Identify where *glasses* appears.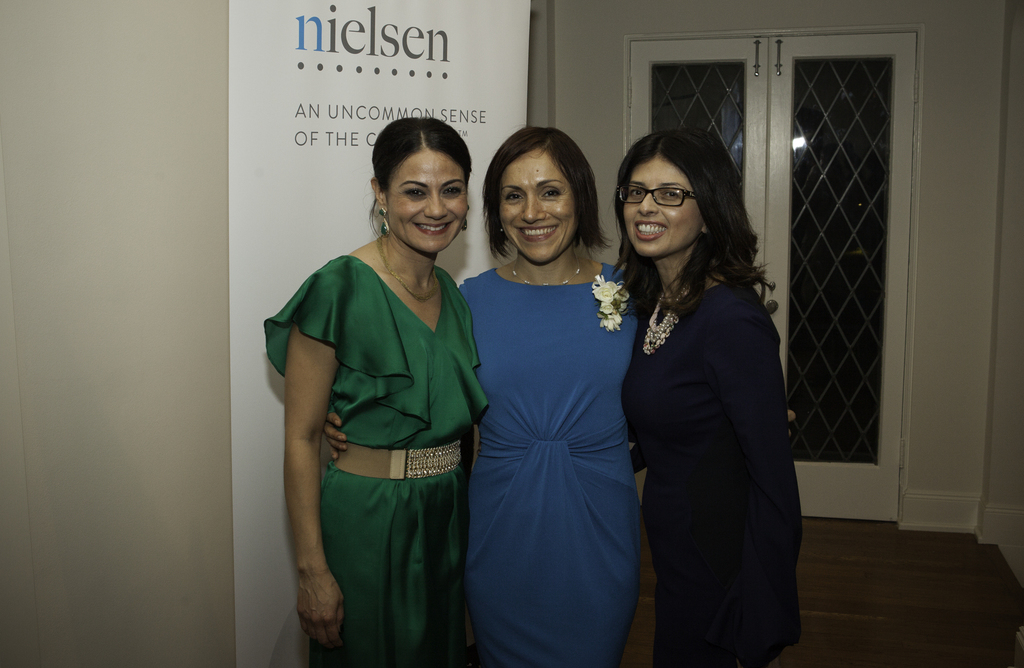
Appears at pyautogui.locateOnScreen(616, 185, 695, 209).
